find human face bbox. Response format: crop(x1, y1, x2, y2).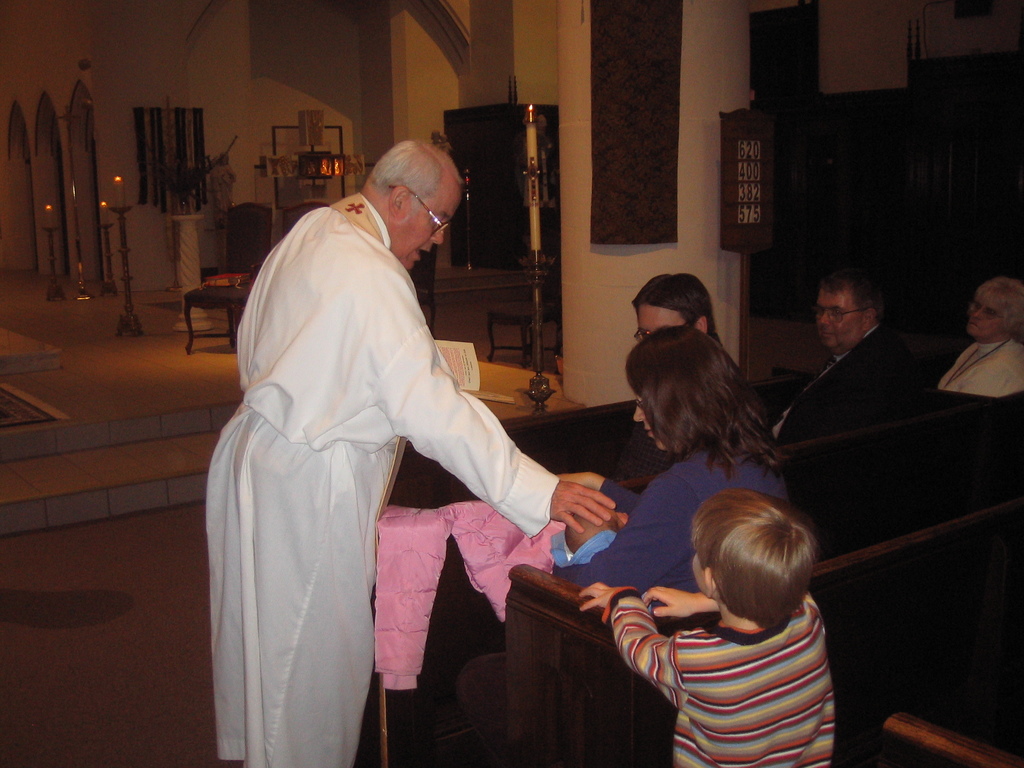
crop(636, 305, 682, 343).
